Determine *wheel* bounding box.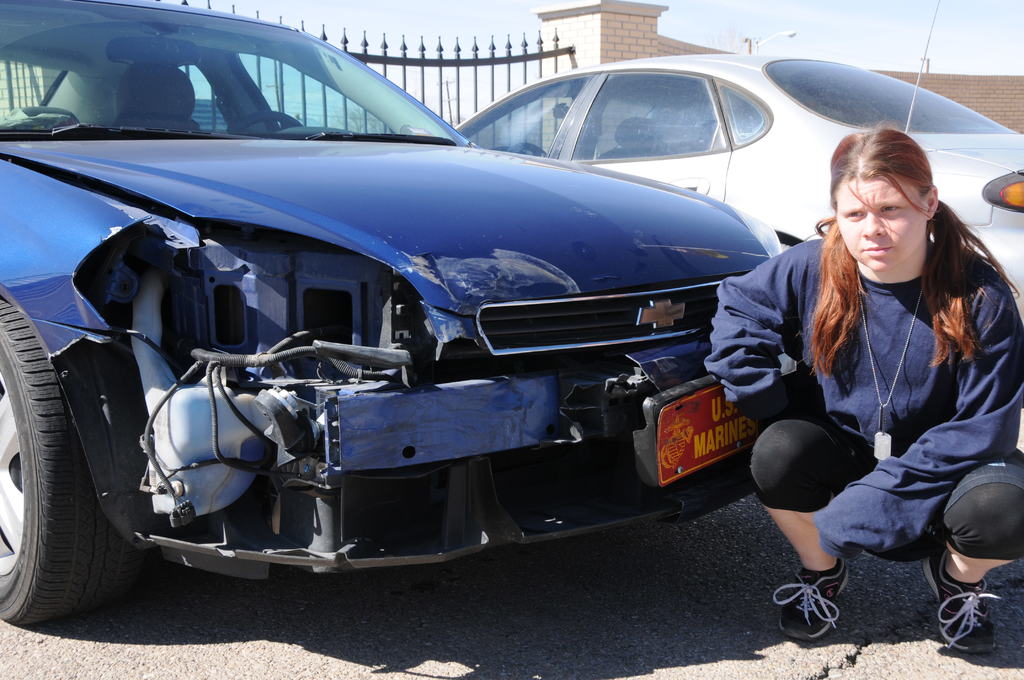
Determined: bbox=(17, 314, 150, 624).
